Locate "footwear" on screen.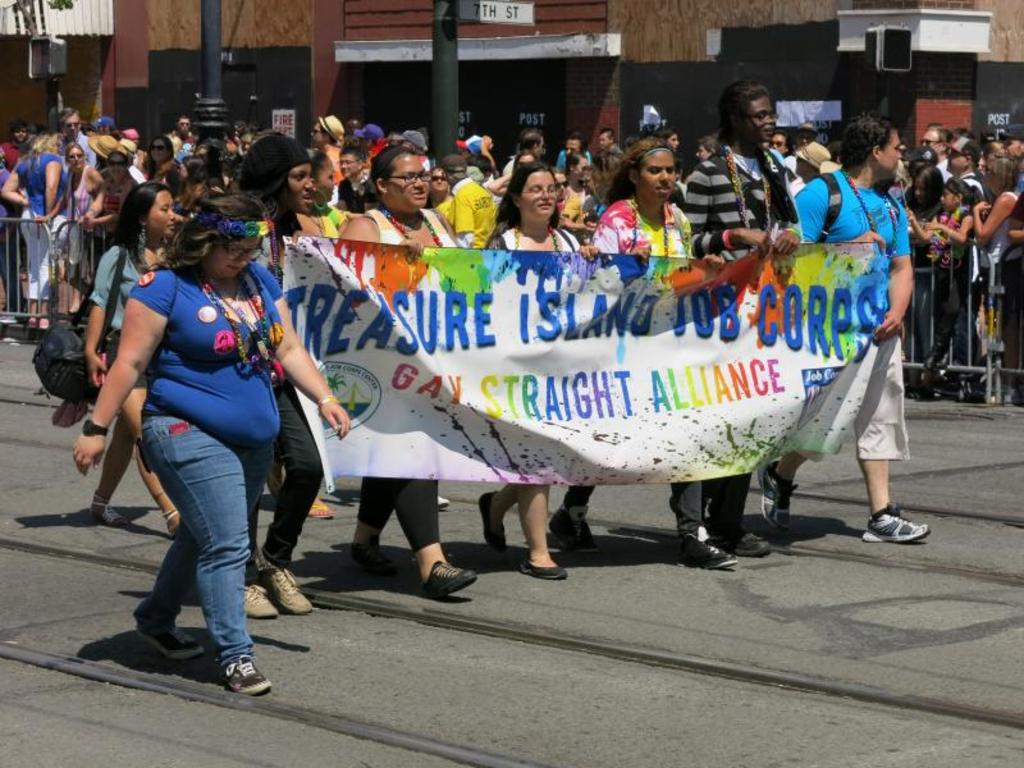
On screen at <region>328, 532, 365, 564</region>.
